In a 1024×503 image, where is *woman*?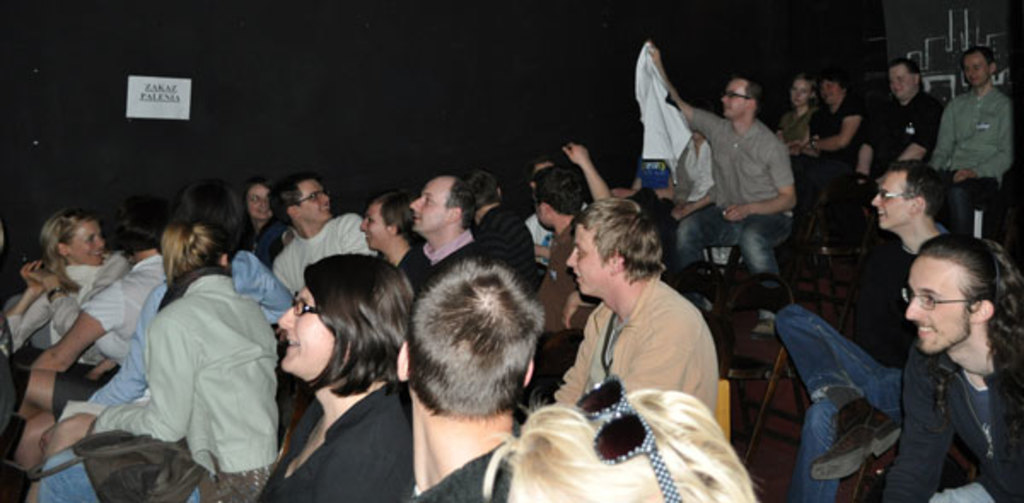
771:70:823:165.
